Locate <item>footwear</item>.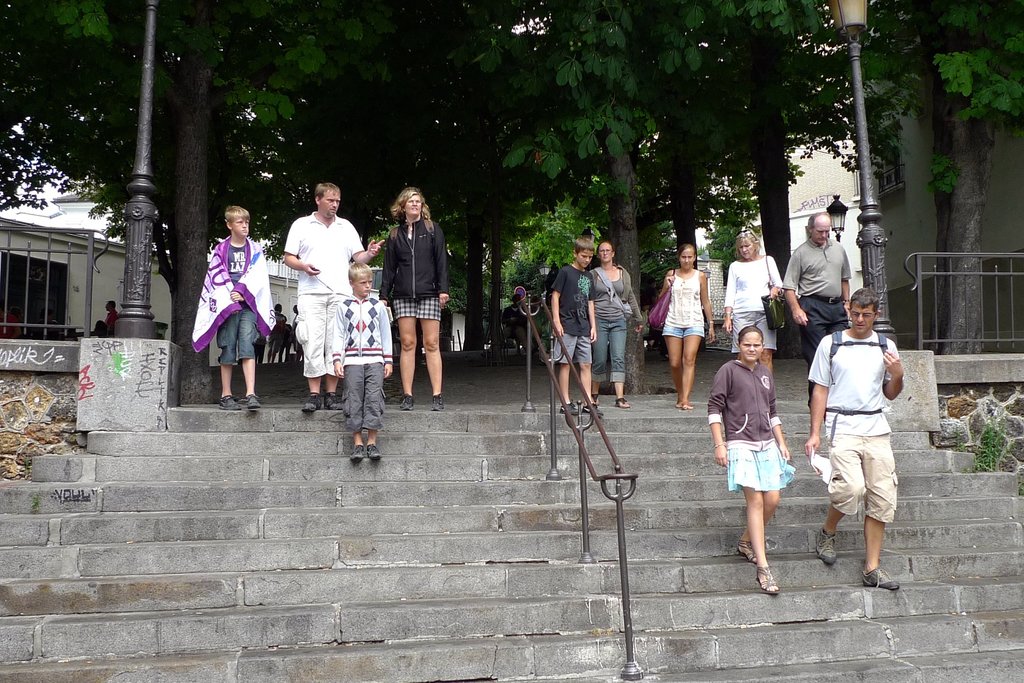
Bounding box: pyautogui.locateOnScreen(861, 559, 902, 590).
